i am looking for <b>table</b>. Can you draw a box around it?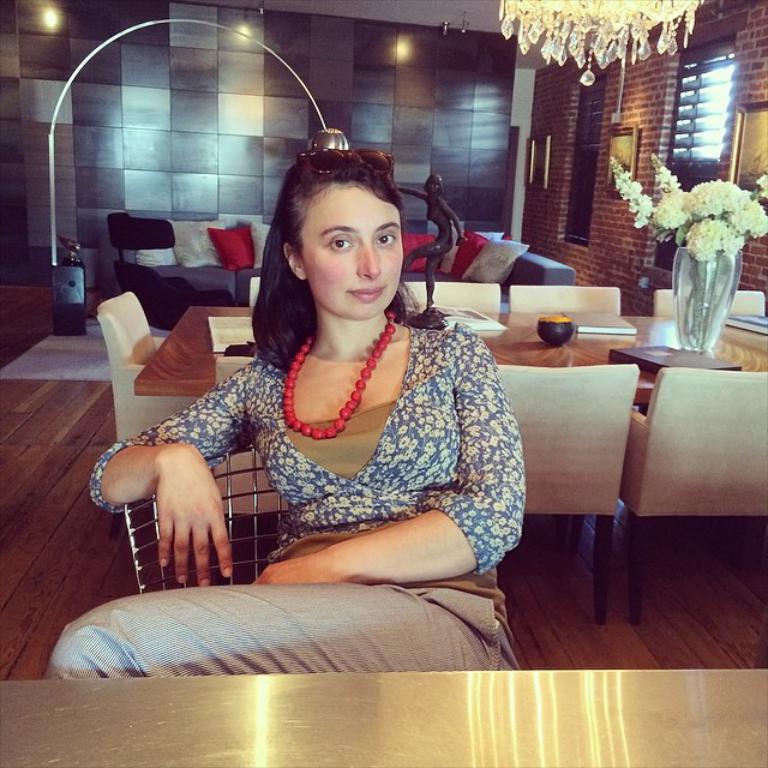
Sure, the bounding box is [0, 678, 767, 767].
